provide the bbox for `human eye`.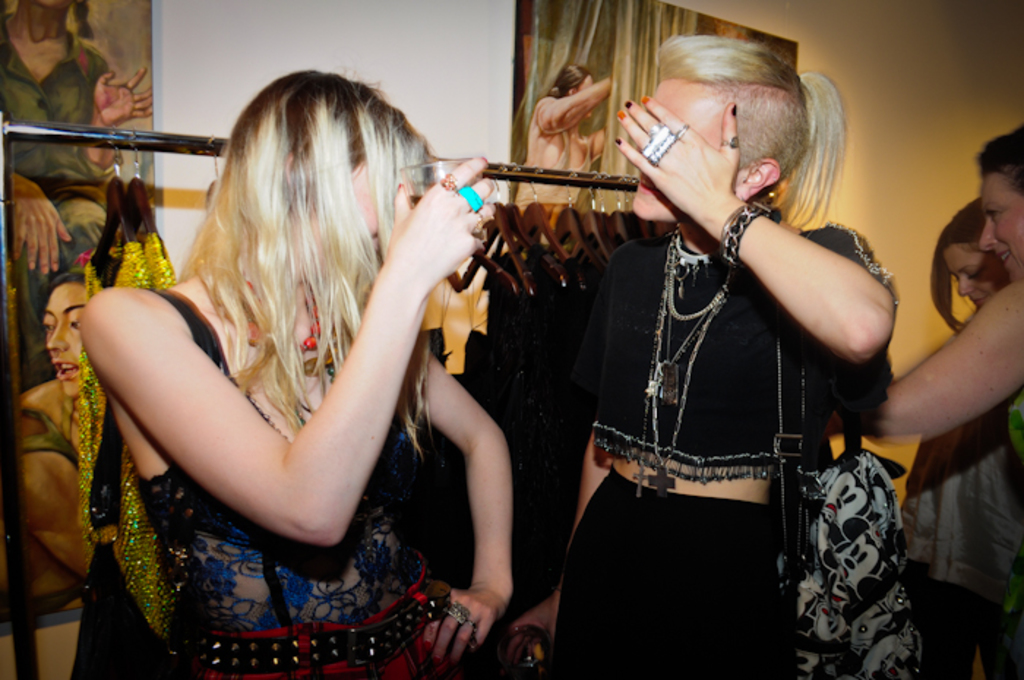
box(42, 317, 57, 332).
